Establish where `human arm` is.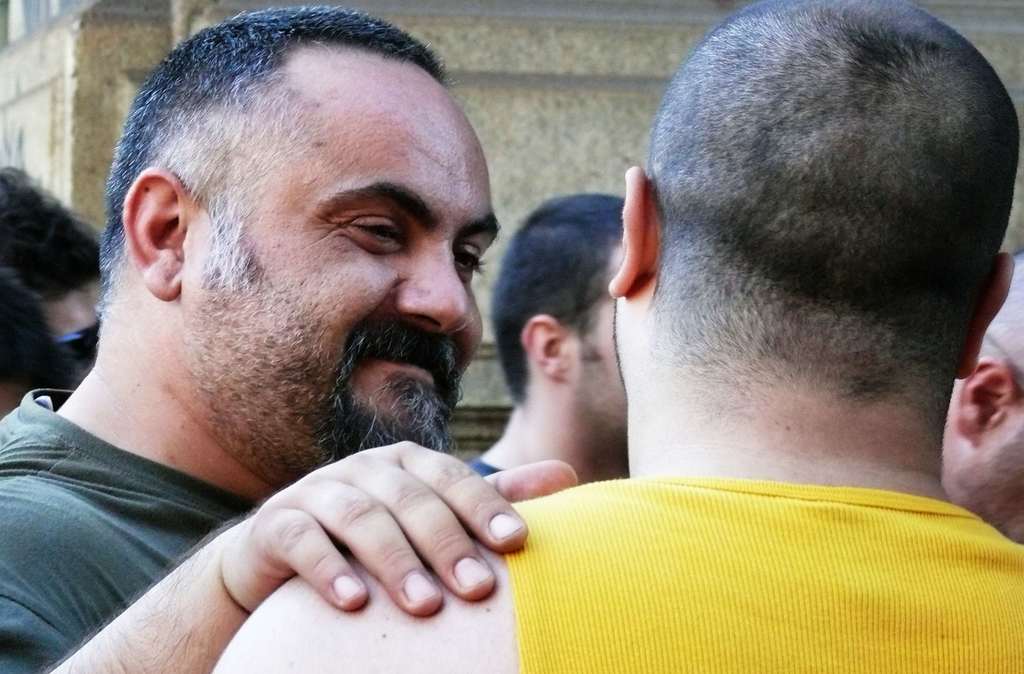
Established at {"x1": 1, "y1": 437, "x2": 579, "y2": 673}.
